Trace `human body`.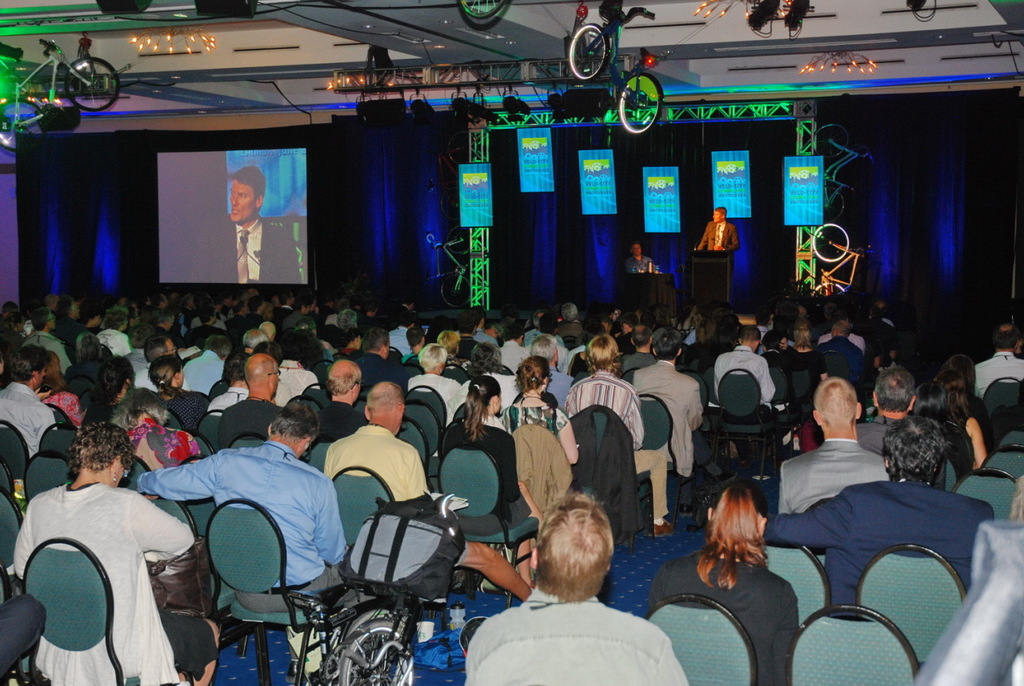
Traced to bbox=(624, 257, 662, 271).
